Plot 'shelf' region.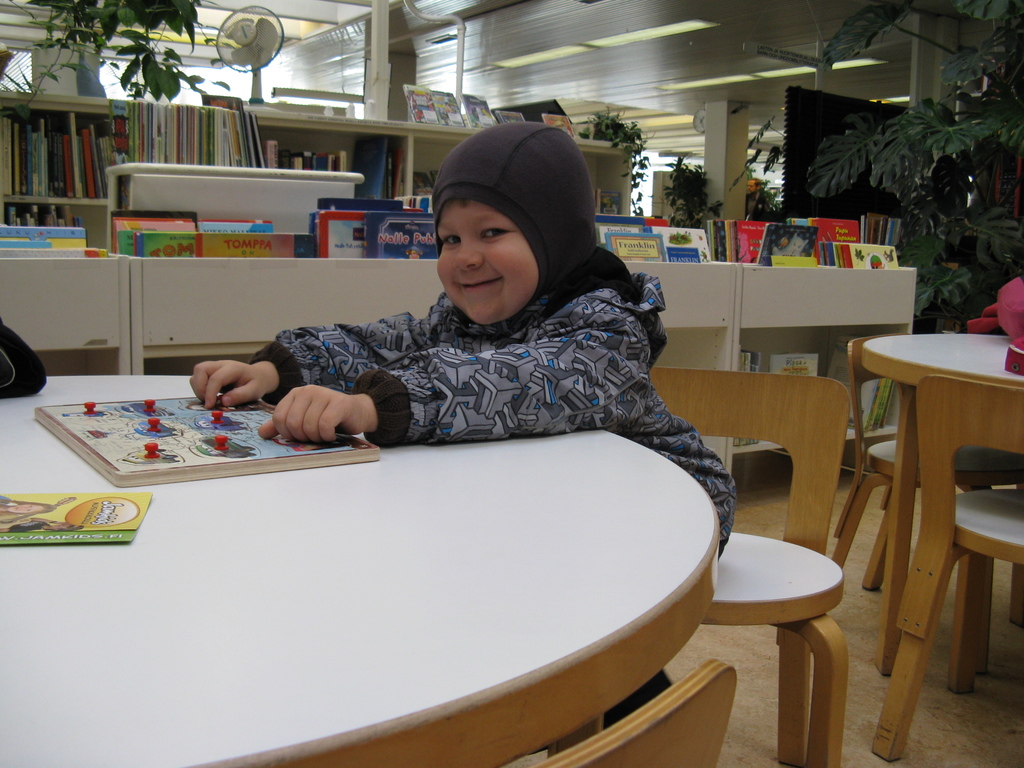
Plotted at detection(408, 136, 629, 216).
